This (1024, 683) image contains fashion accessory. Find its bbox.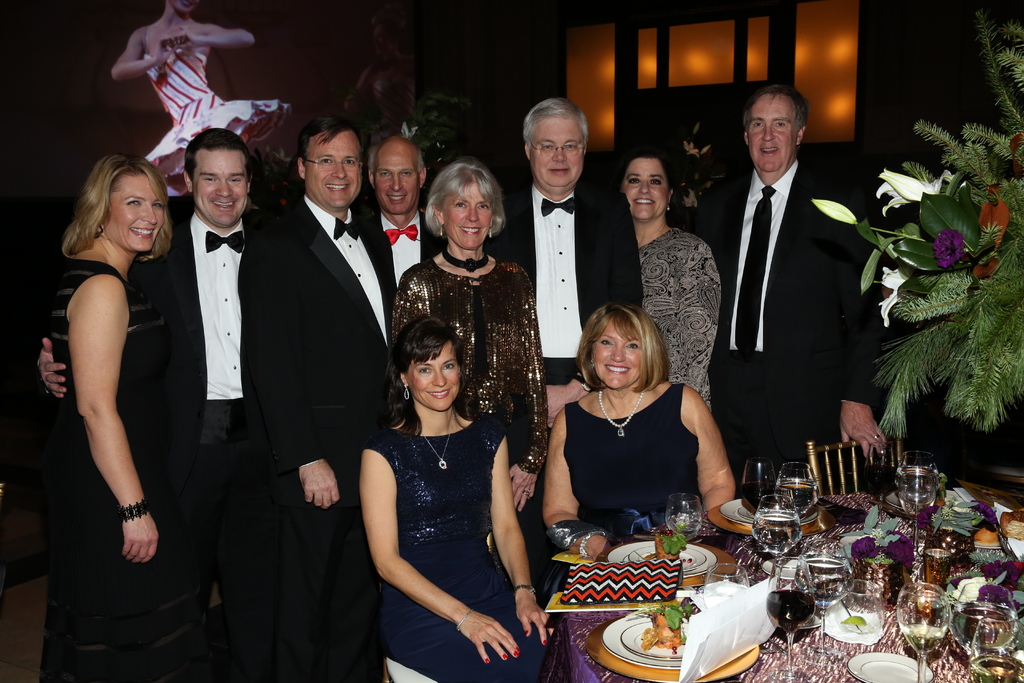
[588, 360, 595, 372].
